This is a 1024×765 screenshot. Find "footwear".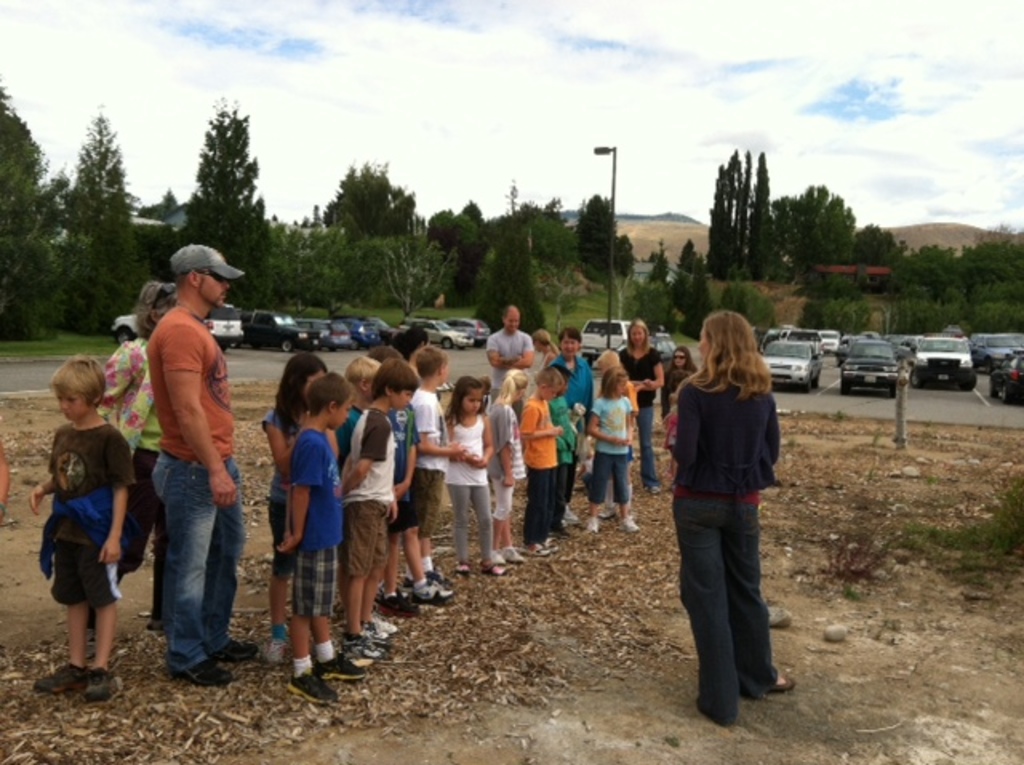
Bounding box: (286, 672, 341, 706).
